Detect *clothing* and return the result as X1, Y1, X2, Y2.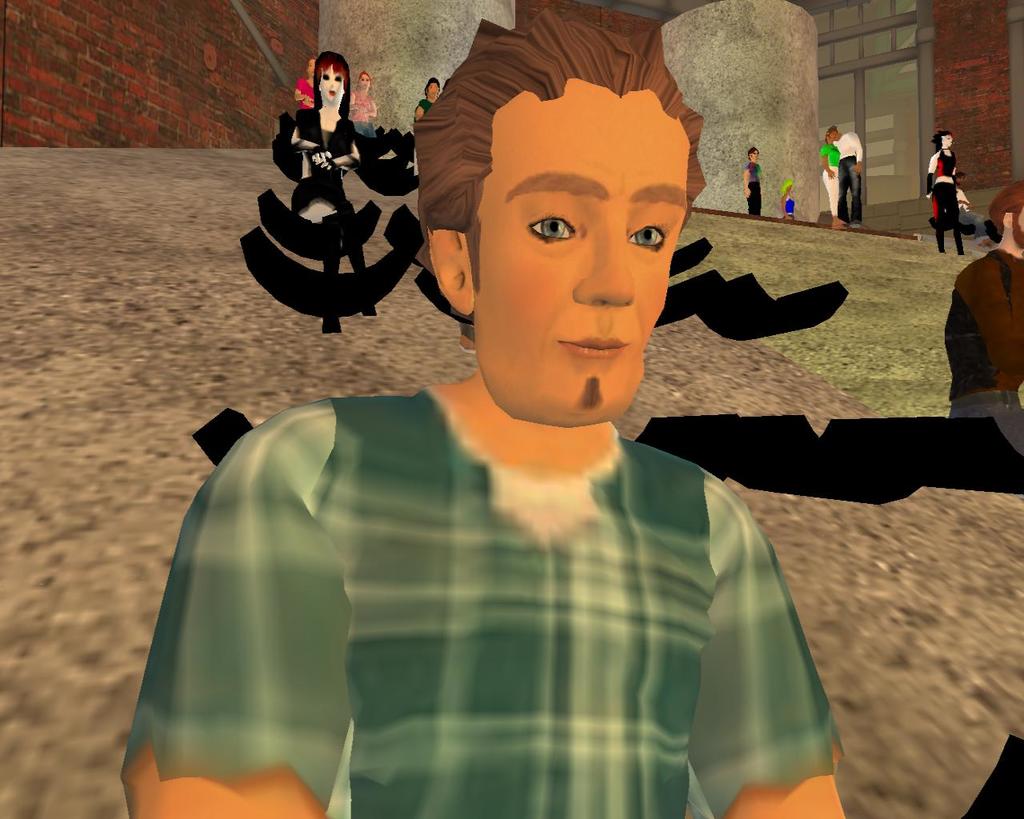
176, 343, 822, 814.
